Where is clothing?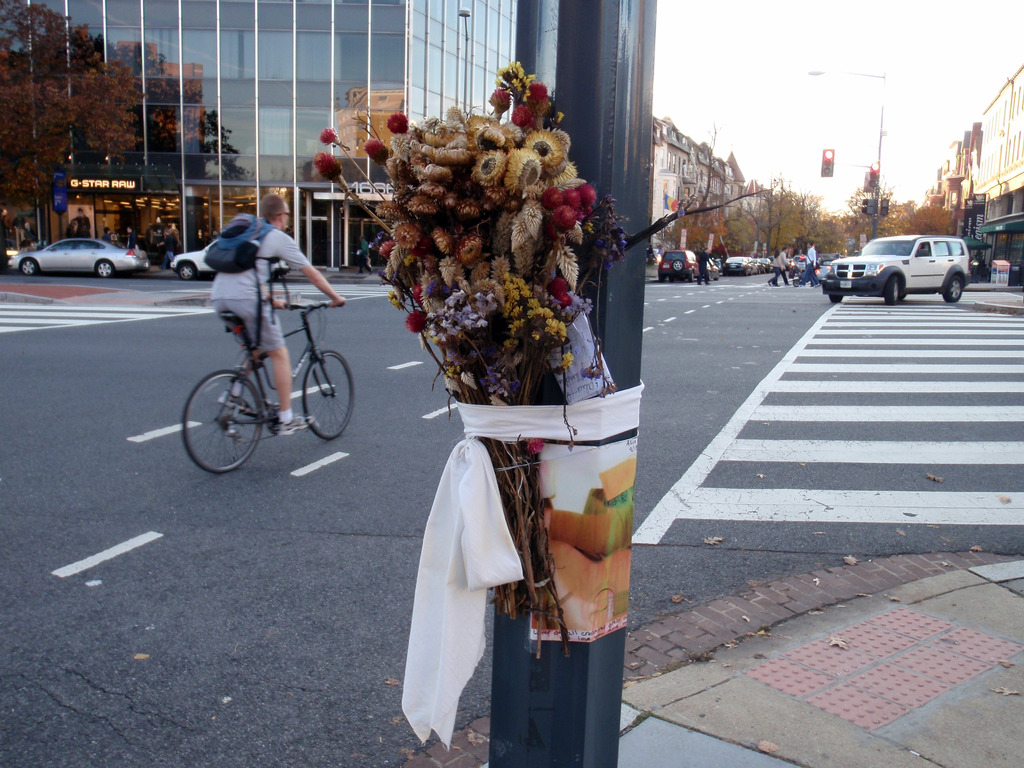
bbox(209, 227, 323, 364).
